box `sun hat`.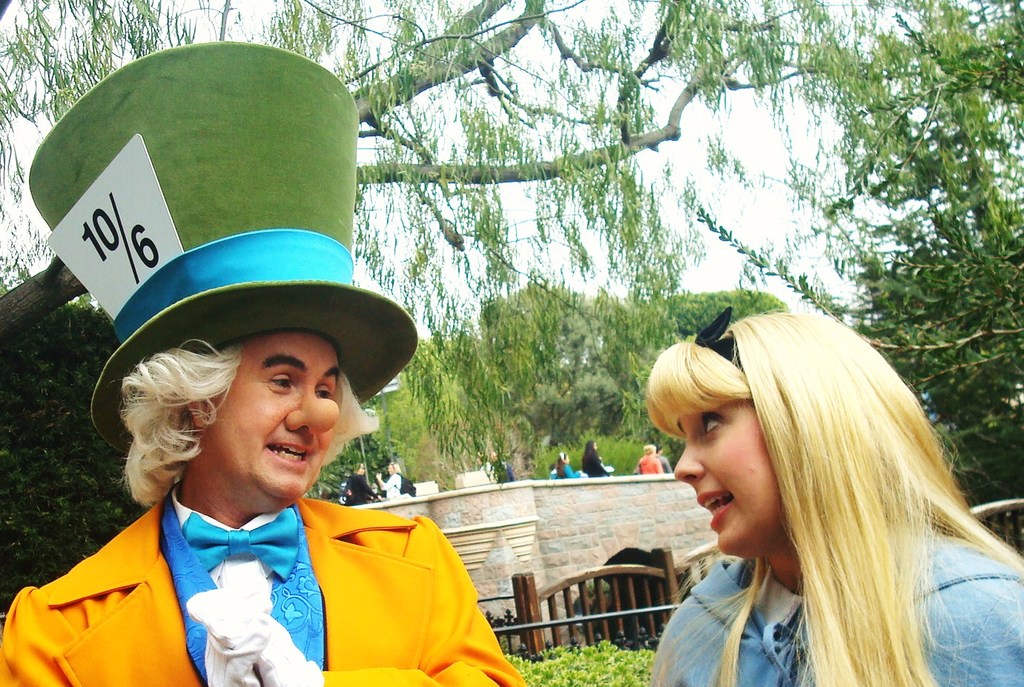
[x1=19, y1=44, x2=434, y2=472].
